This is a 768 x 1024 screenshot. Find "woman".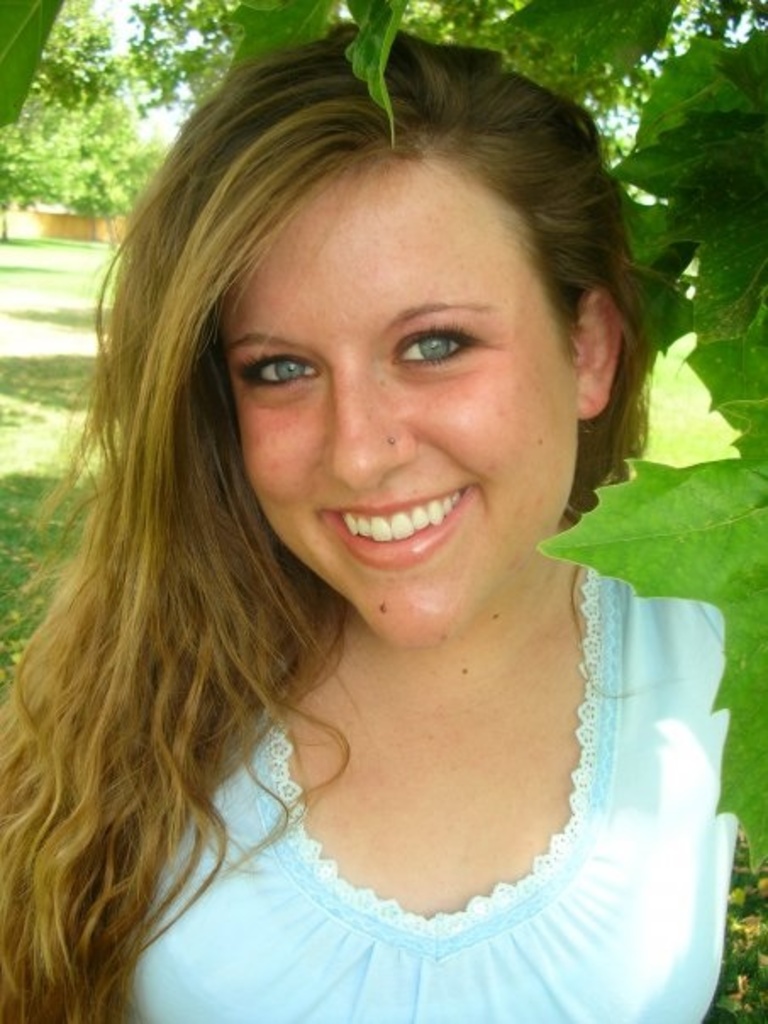
Bounding box: <box>0,49,758,1023</box>.
